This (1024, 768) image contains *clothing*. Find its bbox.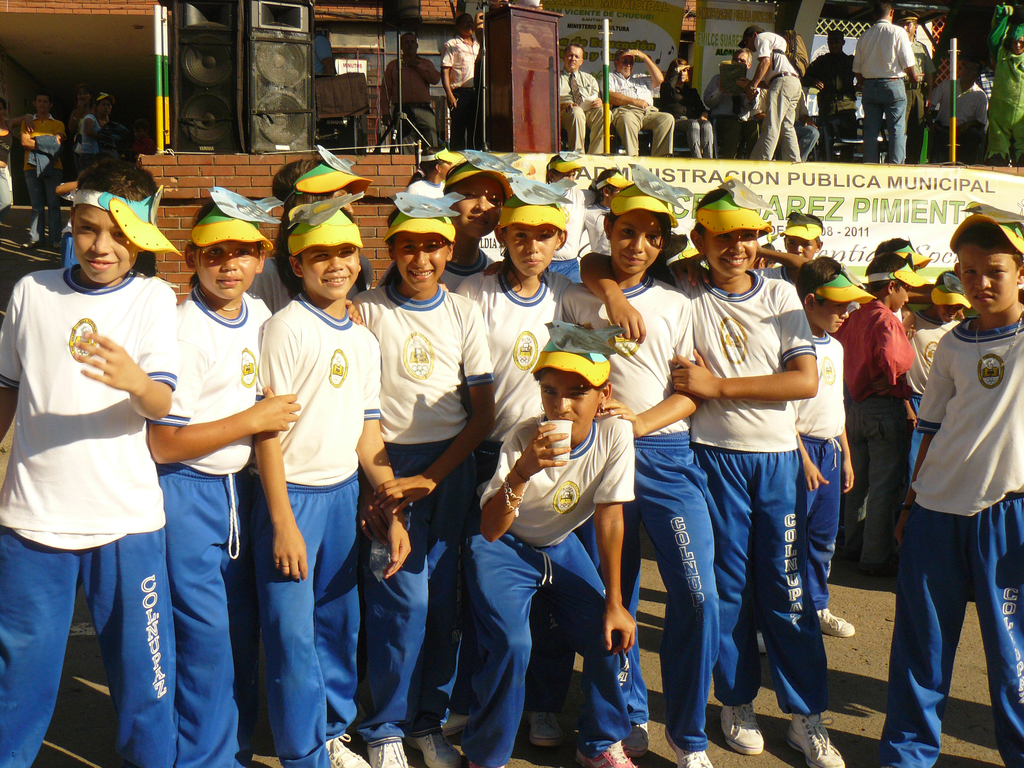
bbox(790, 328, 843, 616).
